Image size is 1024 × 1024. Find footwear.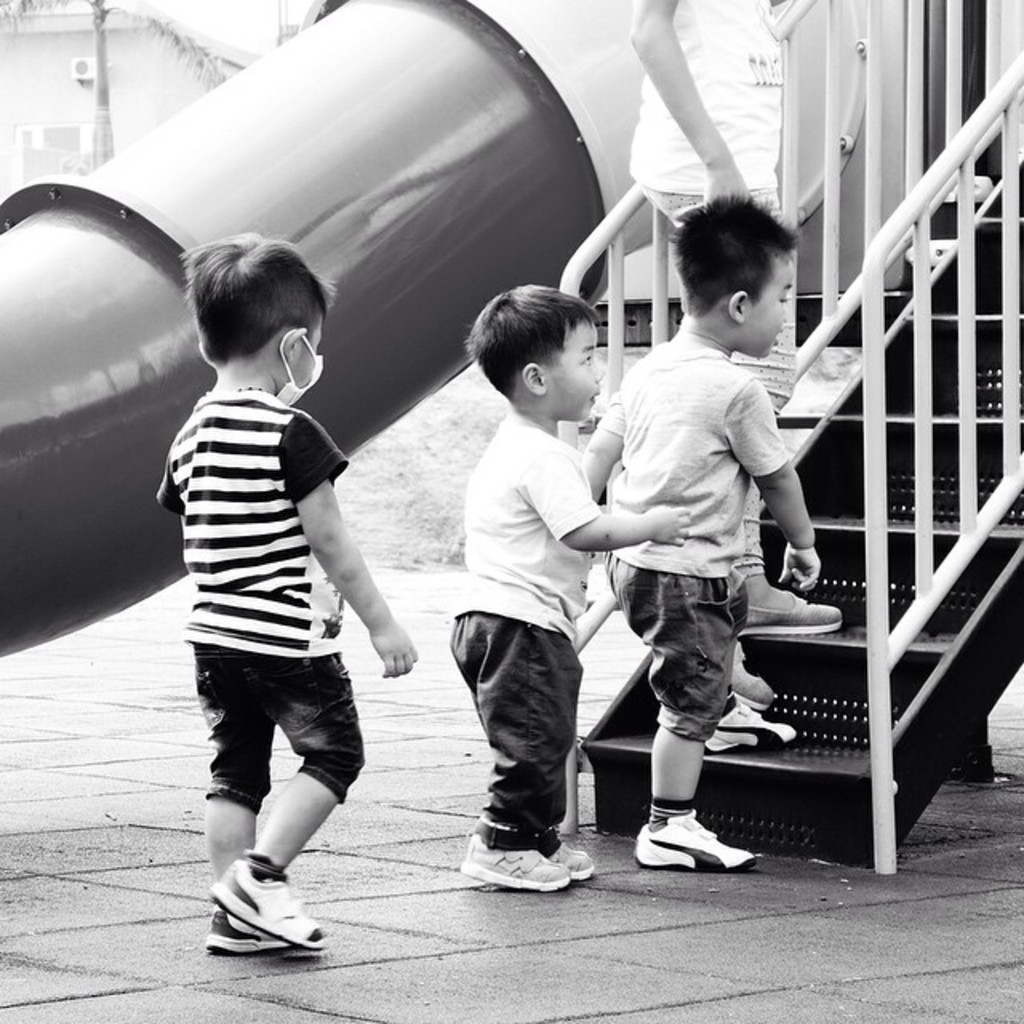
[459, 845, 570, 896].
